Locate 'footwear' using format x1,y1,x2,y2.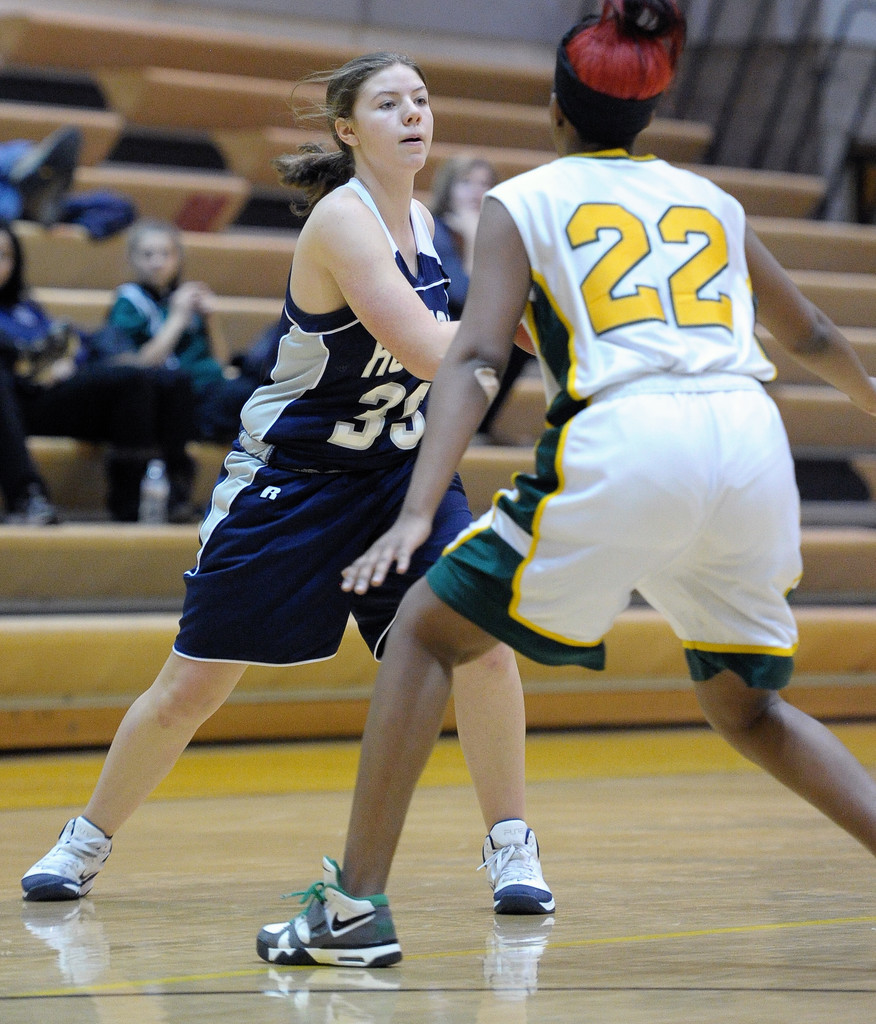
38,492,63,527.
